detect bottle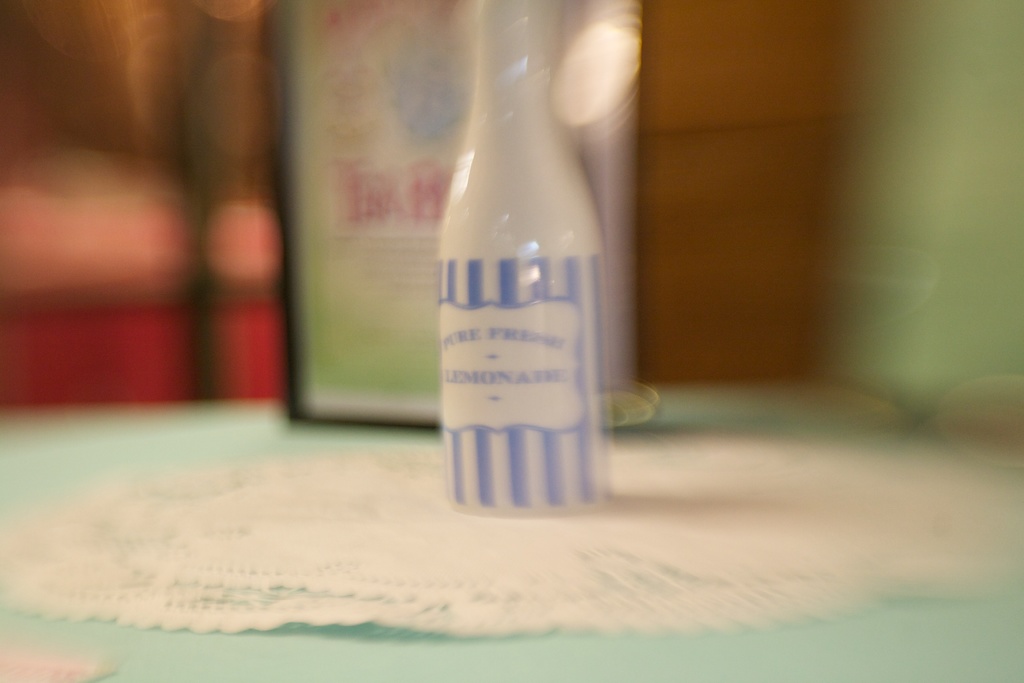
x1=435, y1=31, x2=613, y2=541
